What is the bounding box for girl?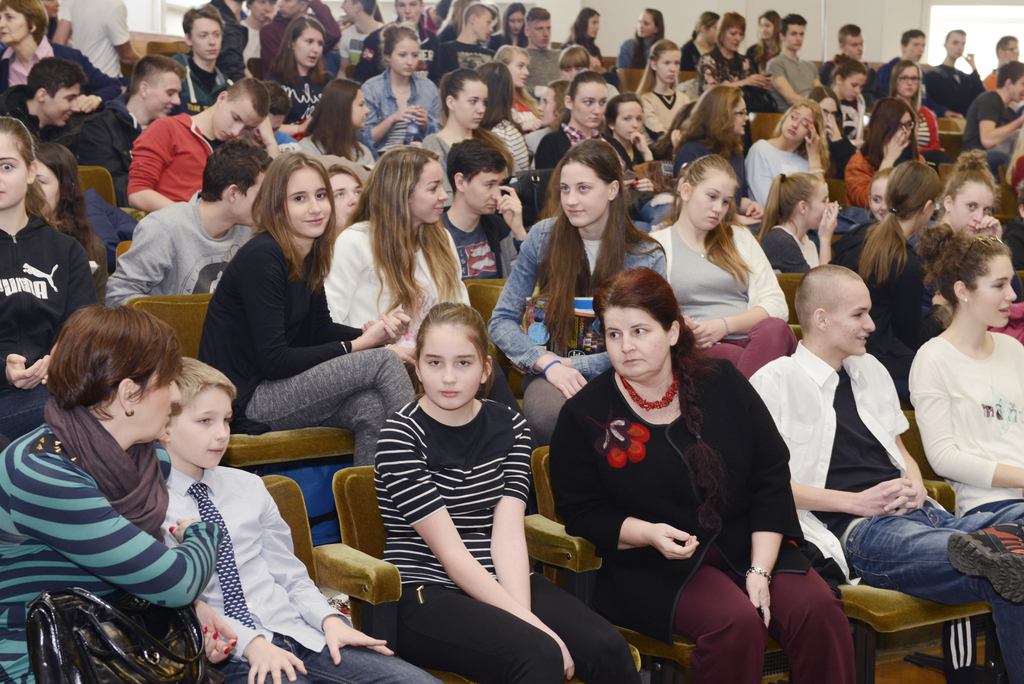
{"left": 372, "top": 304, "right": 640, "bottom": 681}.
